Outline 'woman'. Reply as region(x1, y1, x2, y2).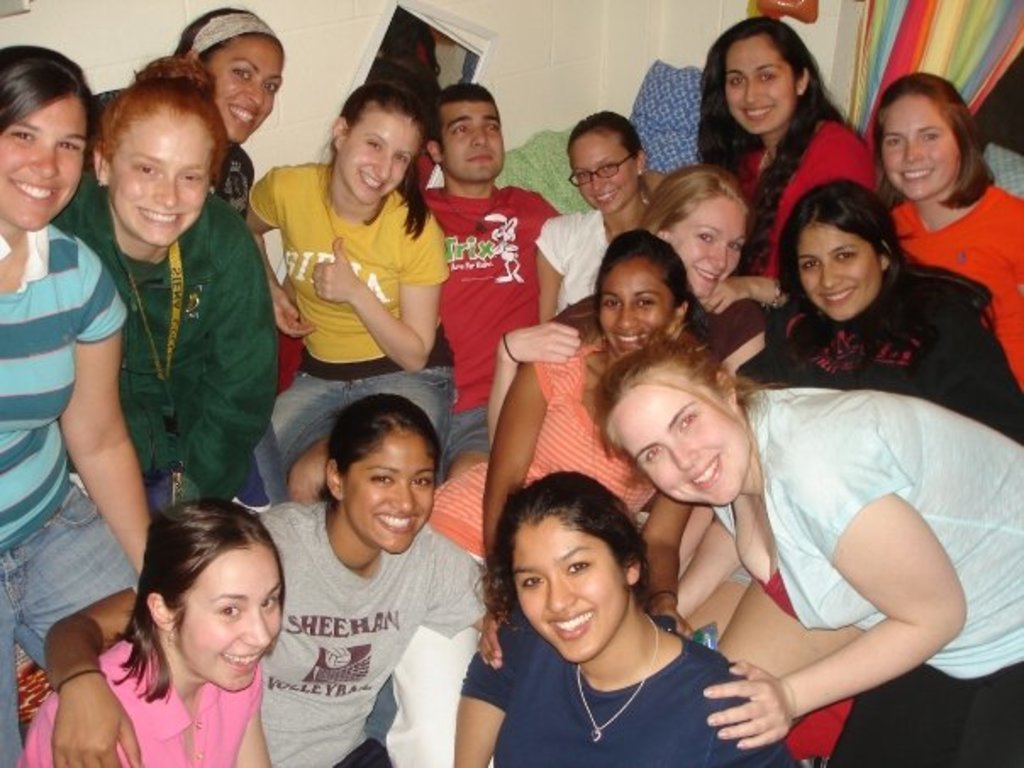
region(54, 56, 278, 517).
